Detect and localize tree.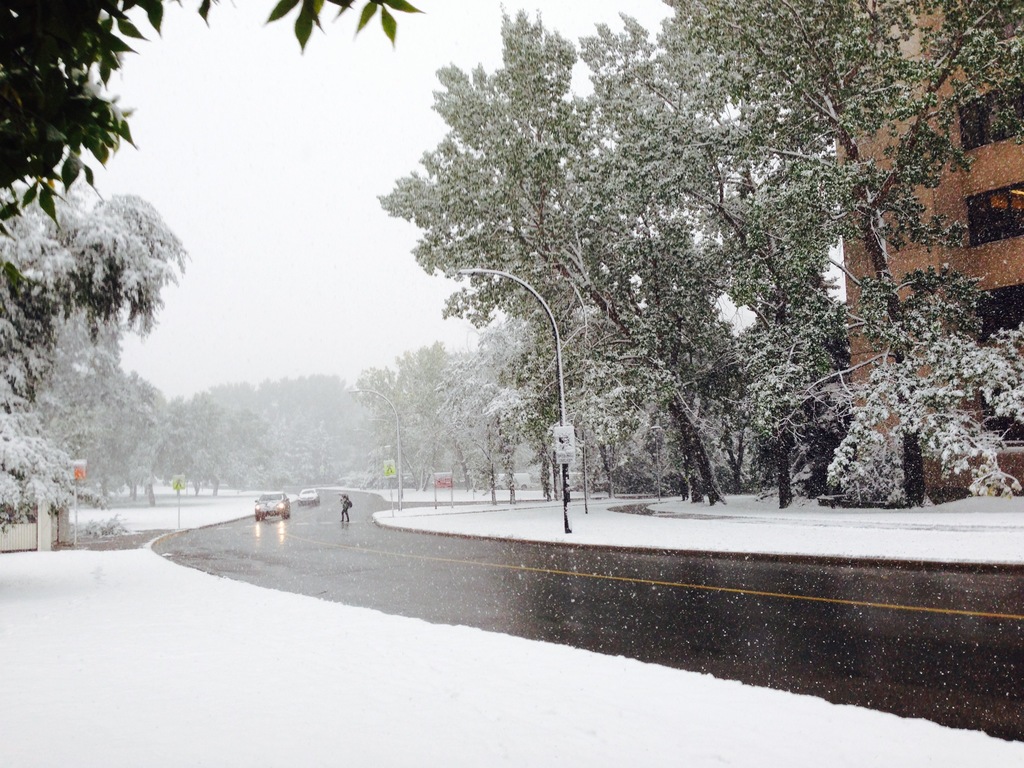
Localized at bbox(20, 130, 188, 522).
